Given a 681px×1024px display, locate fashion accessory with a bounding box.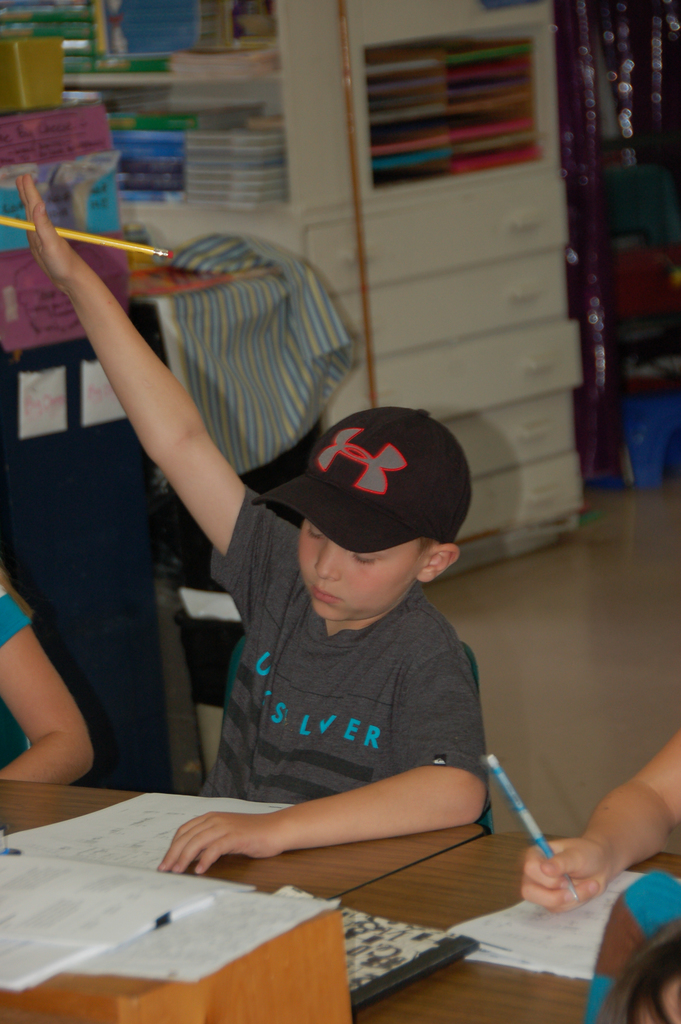
Located: 252:401:472:561.
